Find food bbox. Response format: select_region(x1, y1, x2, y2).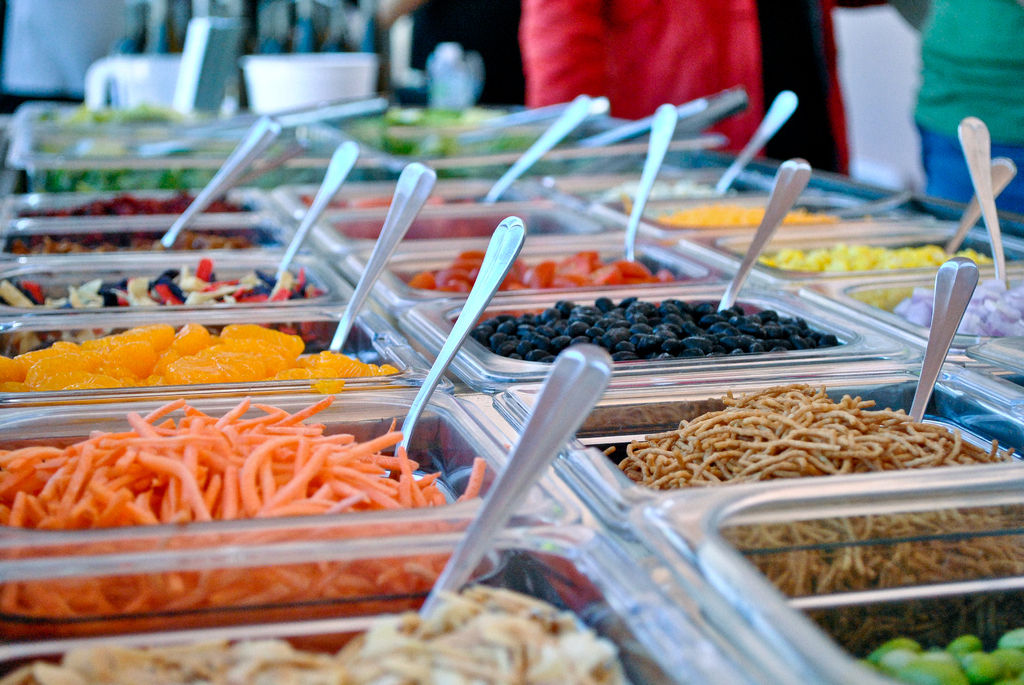
select_region(859, 626, 1023, 684).
